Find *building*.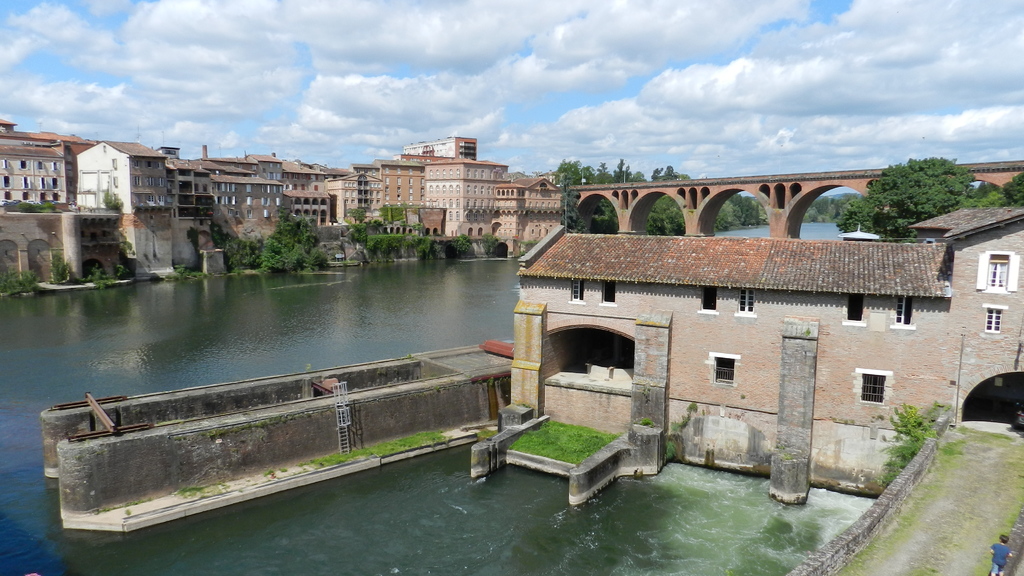
crop(0, 138, 291, 275).
